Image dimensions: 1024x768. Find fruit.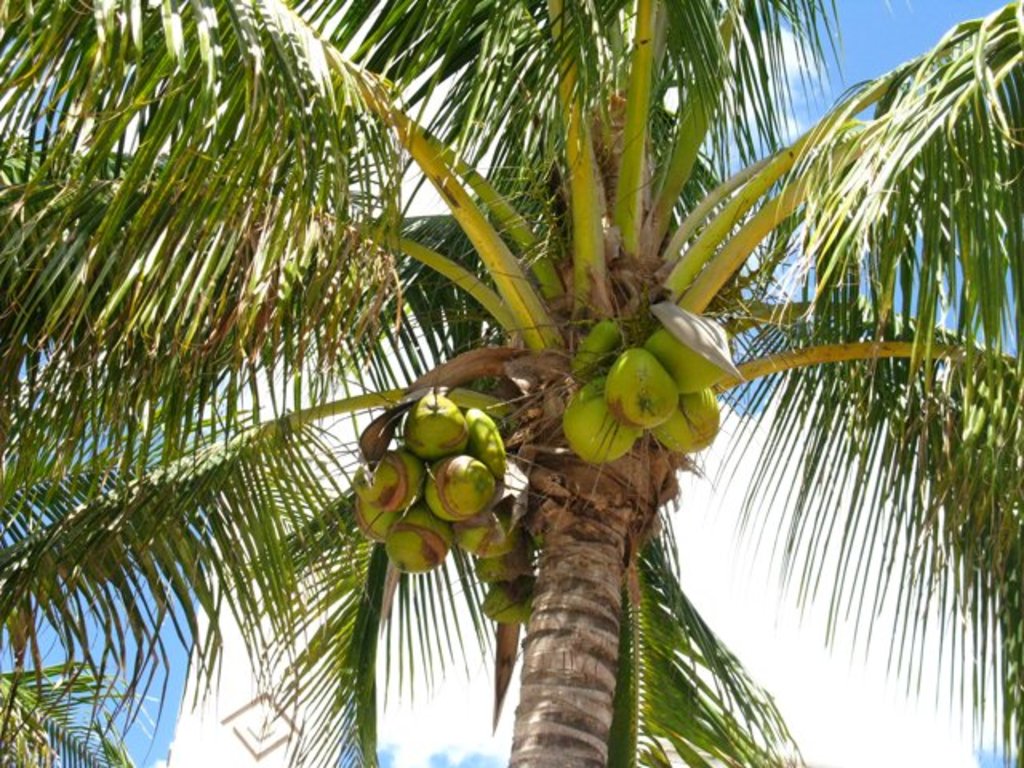
locate(574, 330, 710, 462).
